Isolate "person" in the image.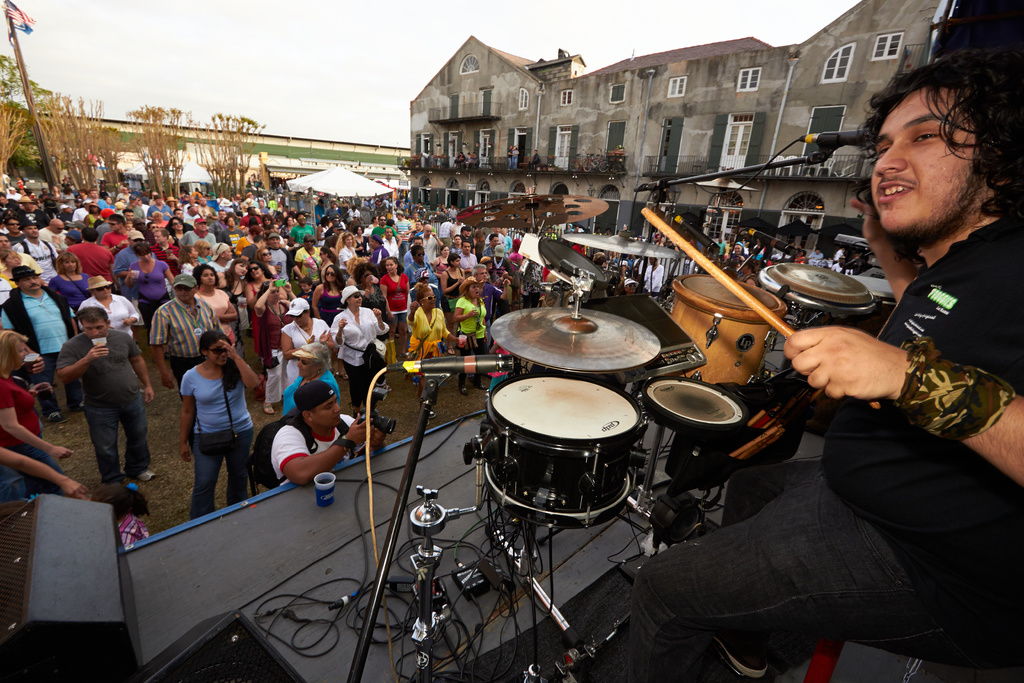
Isolated region: crop(125, 243, 173, 331).
